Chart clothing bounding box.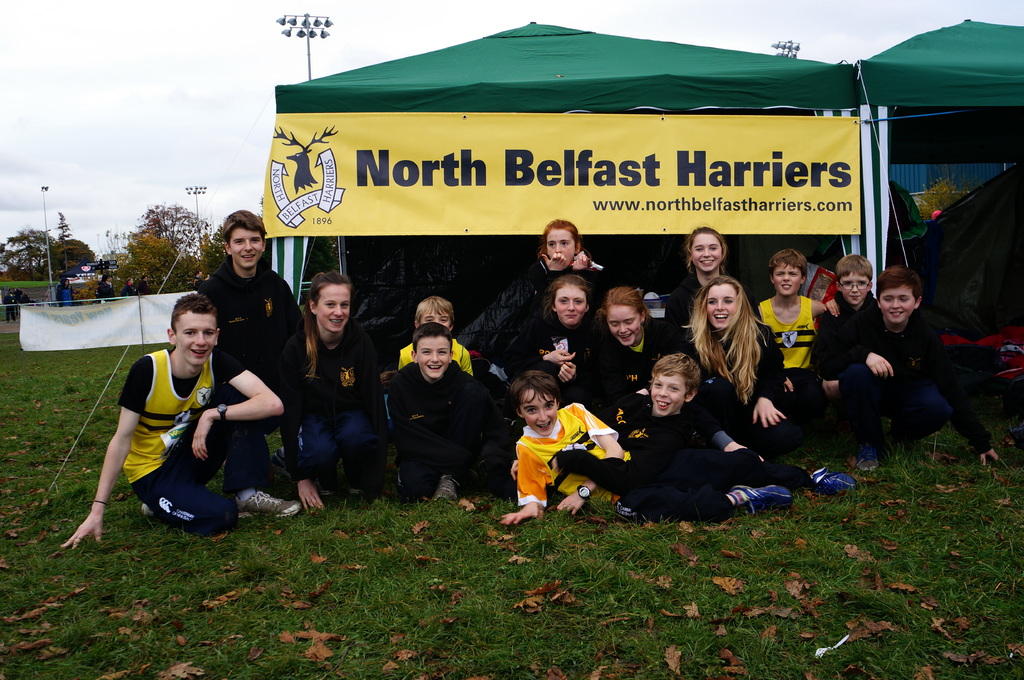
Charted: detection(209, 271, 287, 382).
